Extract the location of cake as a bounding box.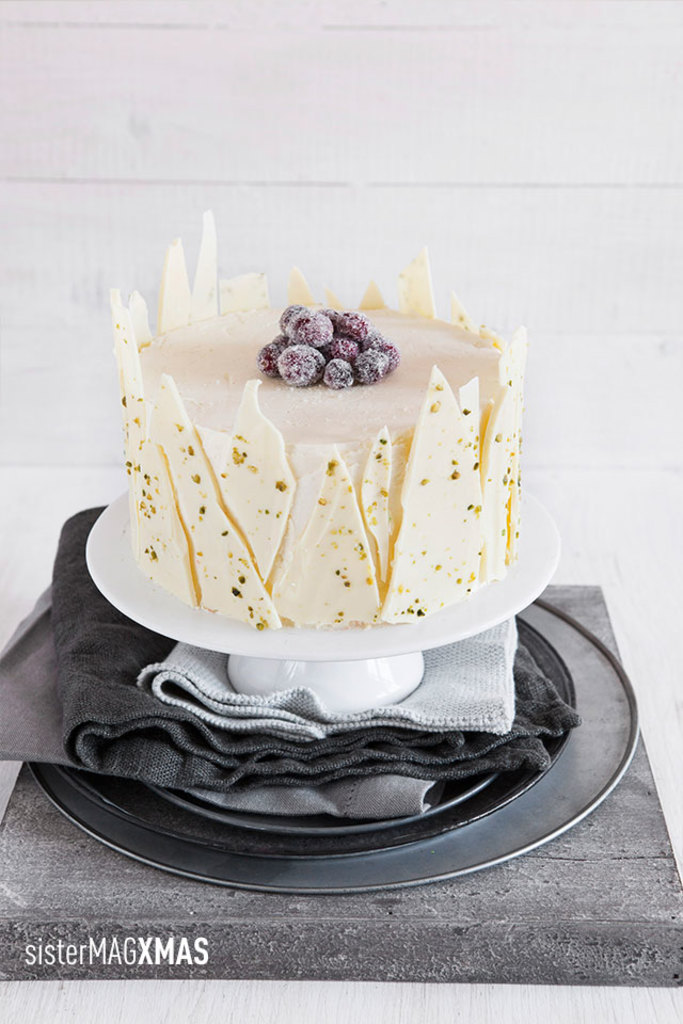
(113, 209, 529, 625).
